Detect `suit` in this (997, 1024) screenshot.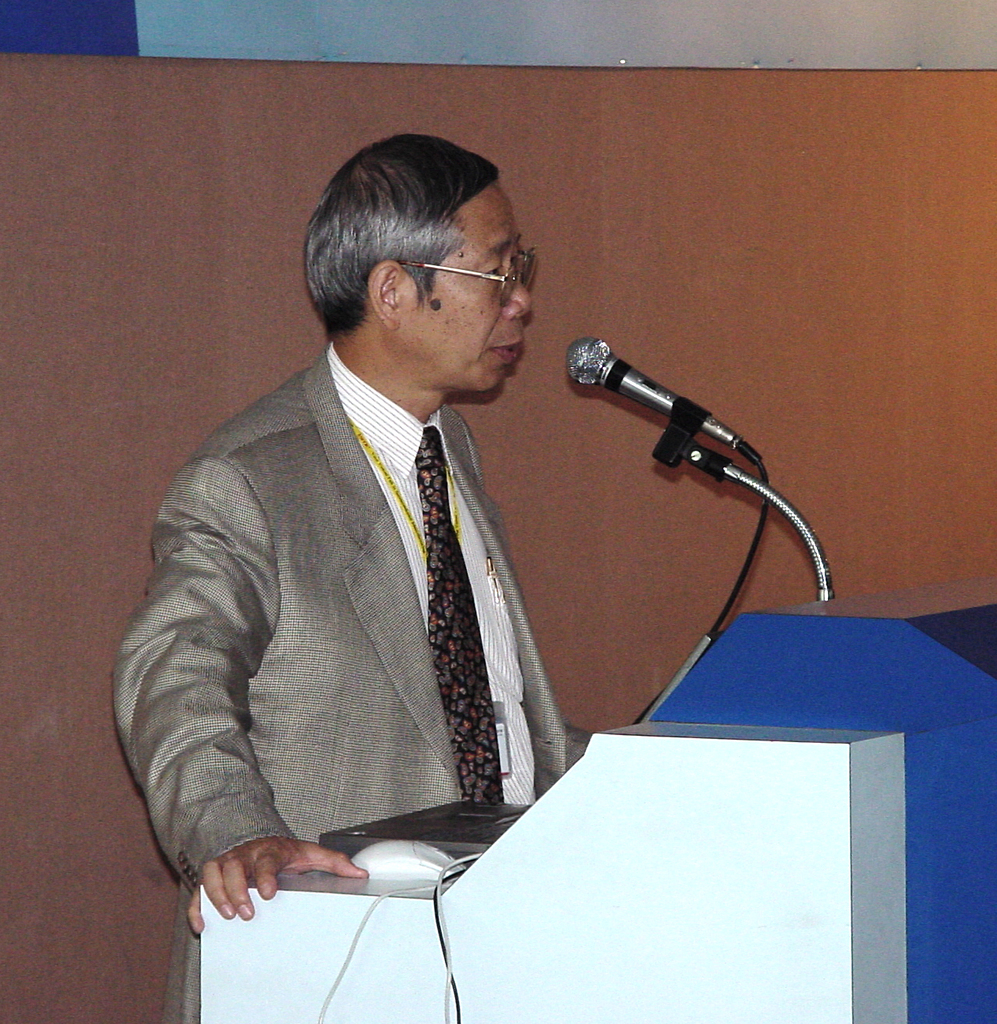
Detection: rect(136, 238, 598, 963).
